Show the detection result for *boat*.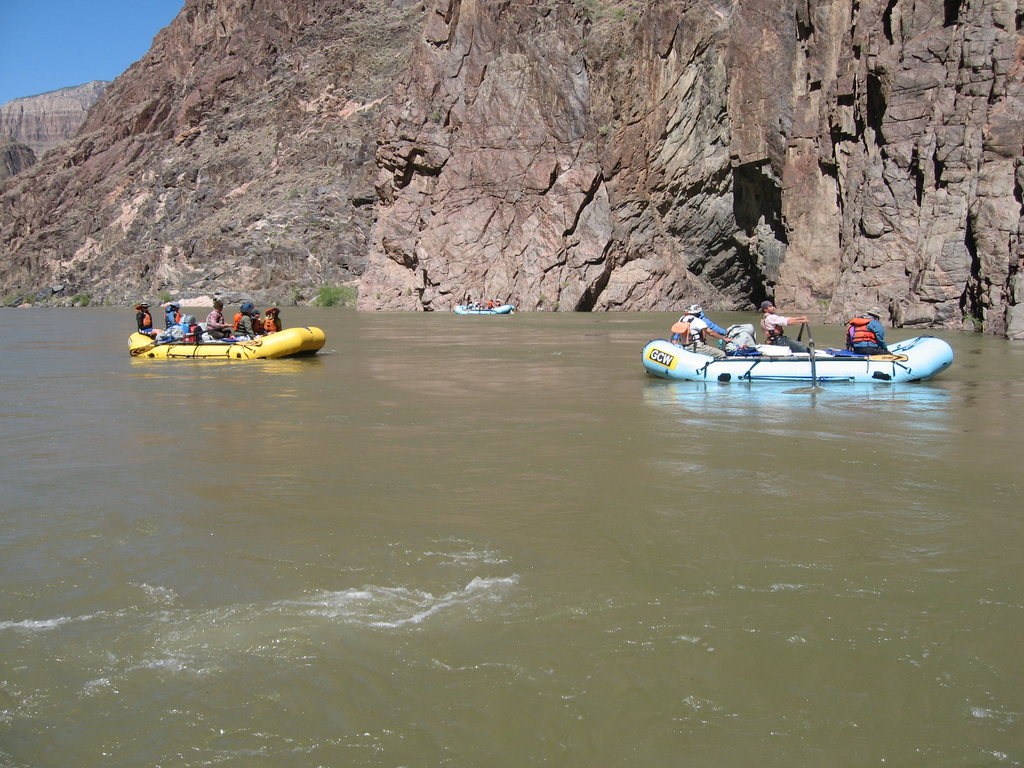
(x1=128, y1=323, x2=328, y2=368).
